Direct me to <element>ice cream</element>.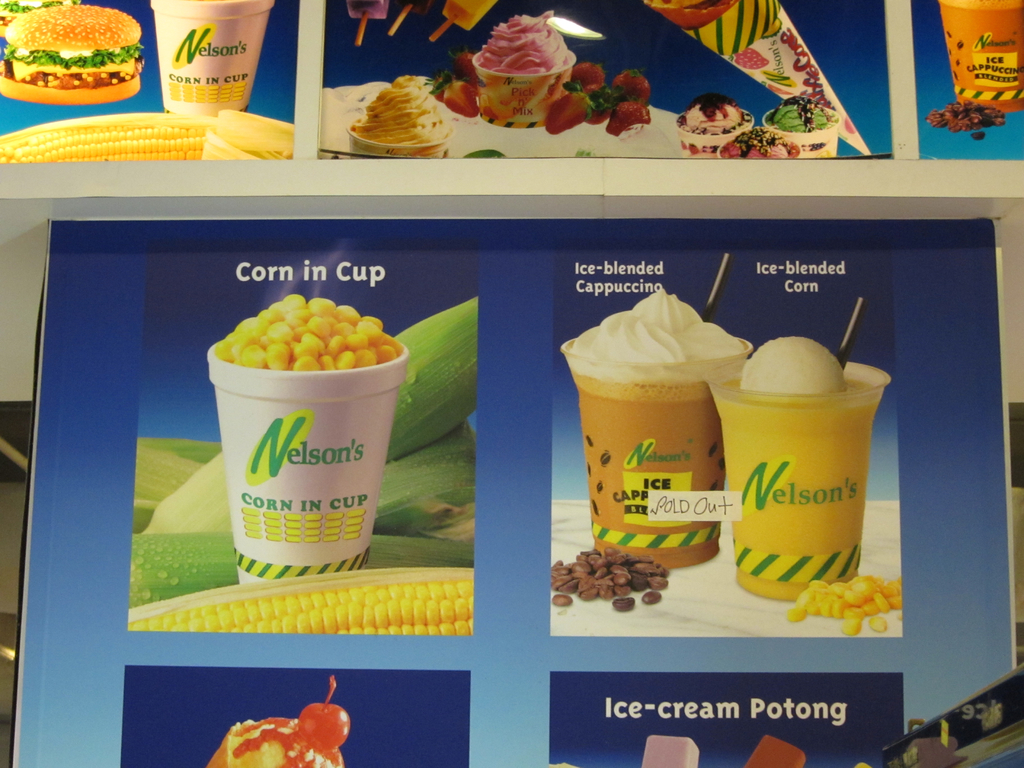
Direction: <region>566, 280, 747, 374</region>.
